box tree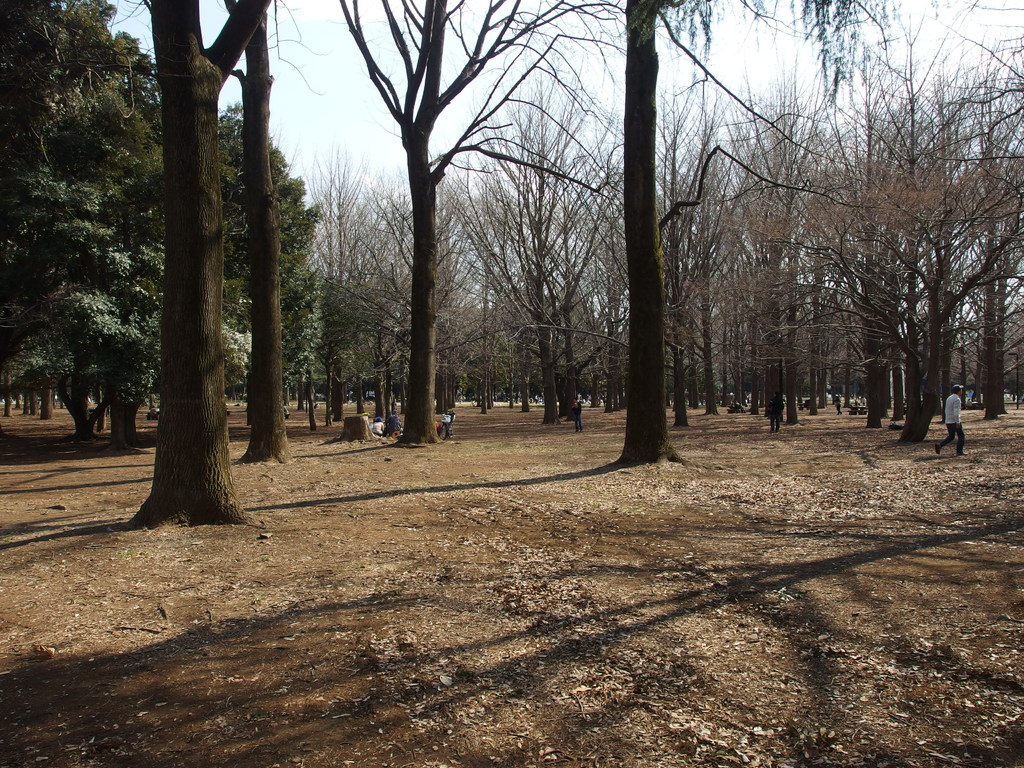
[x1=614, y1=0, x2=692, y2=477]
